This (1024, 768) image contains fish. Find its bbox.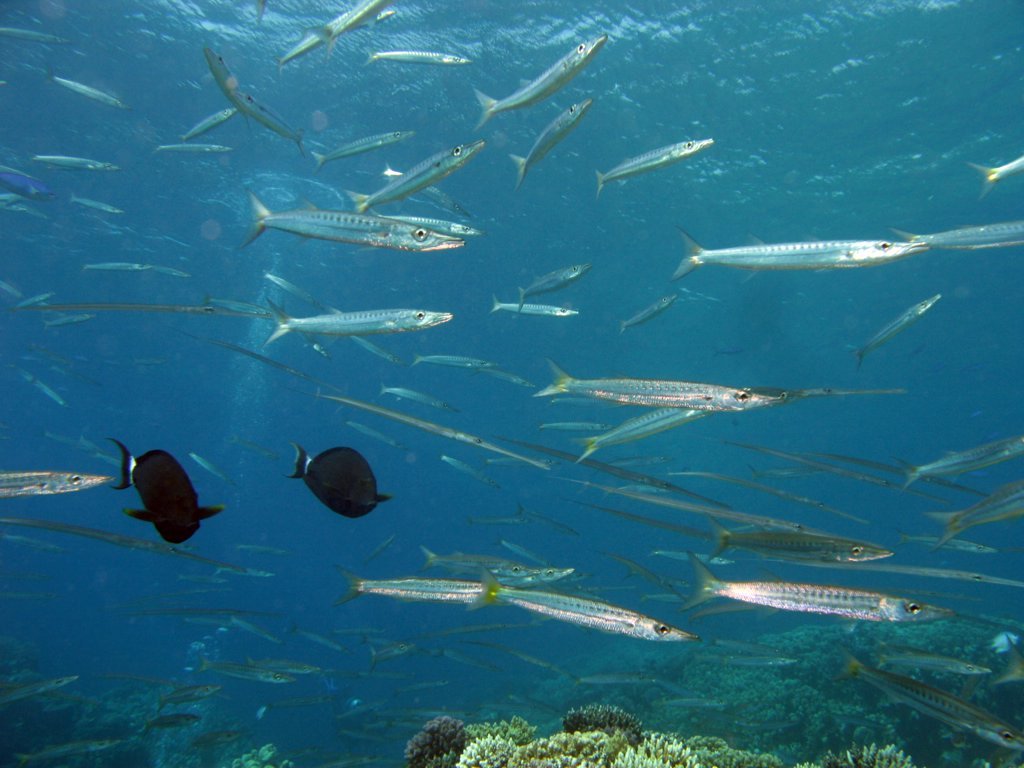
rect(968, 157, 1023, 200).
